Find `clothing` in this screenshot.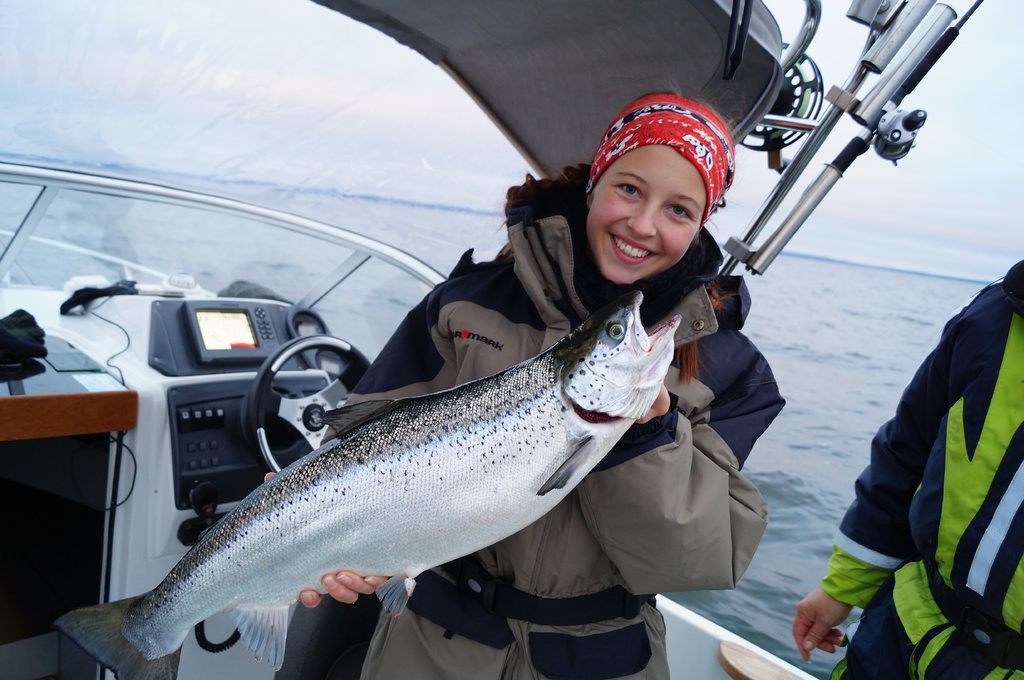
The bounding box for `clothing` is {"x1": 324, "y1": 183, "x2": 781, "y2": 679}.
